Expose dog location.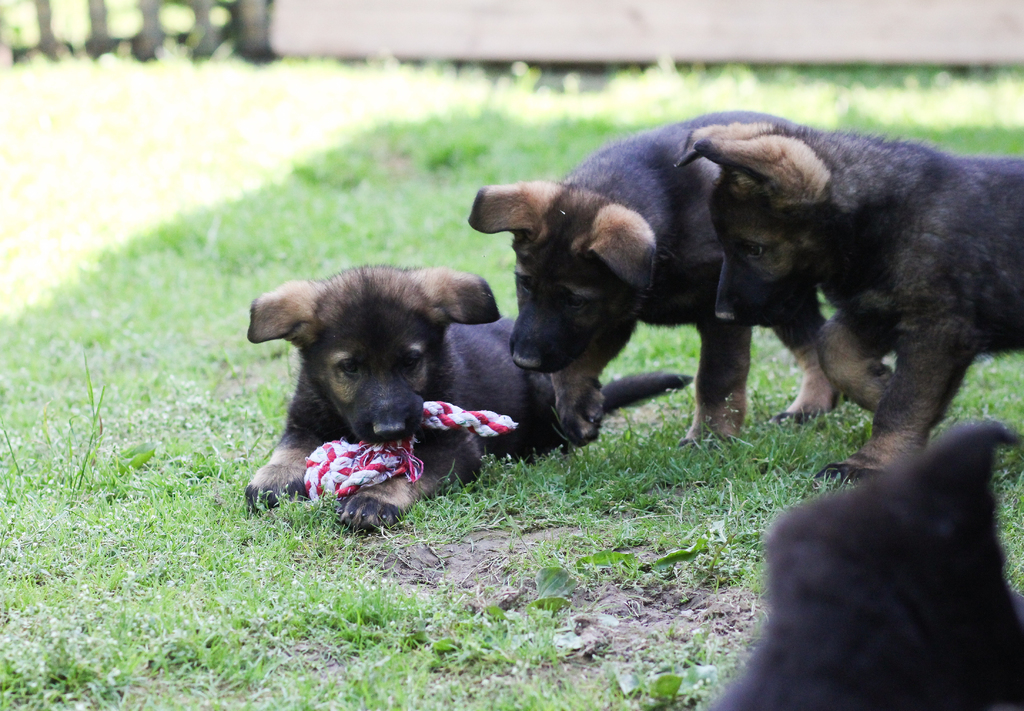
Exposed at rect(681, 116, 1023, 478).
